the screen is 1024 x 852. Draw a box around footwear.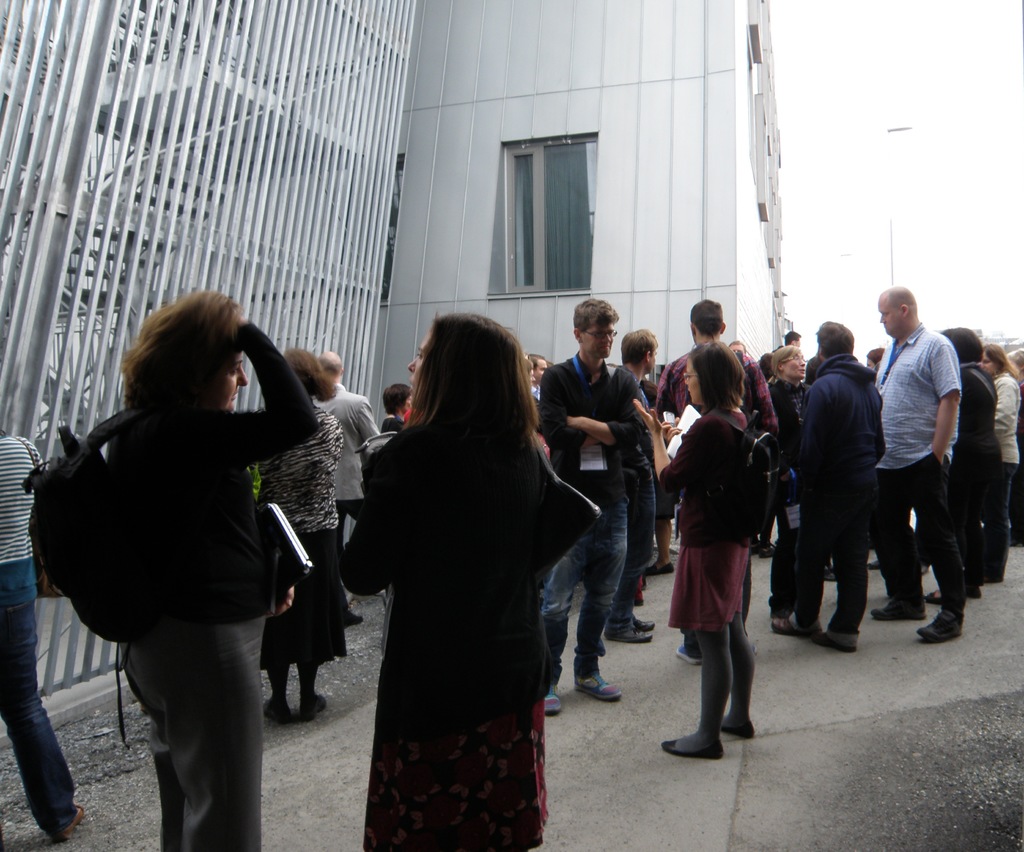
(265,694,296,730).
